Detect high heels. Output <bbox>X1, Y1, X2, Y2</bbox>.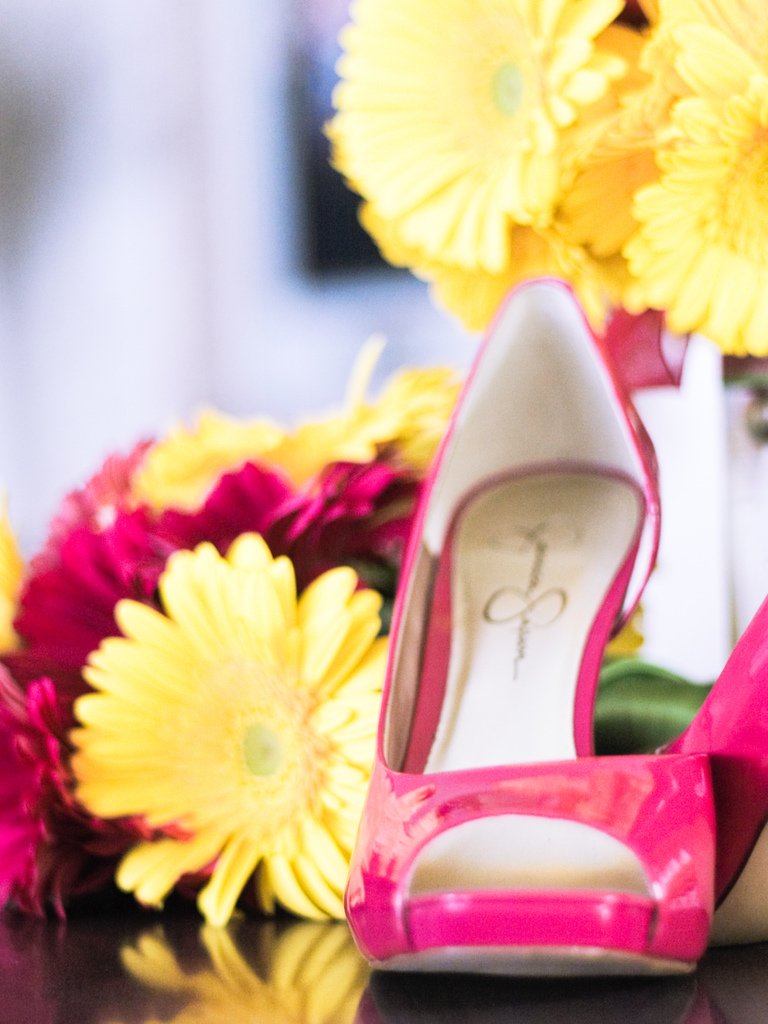
<bbox>660, 592, 767, 941</bbox>.
